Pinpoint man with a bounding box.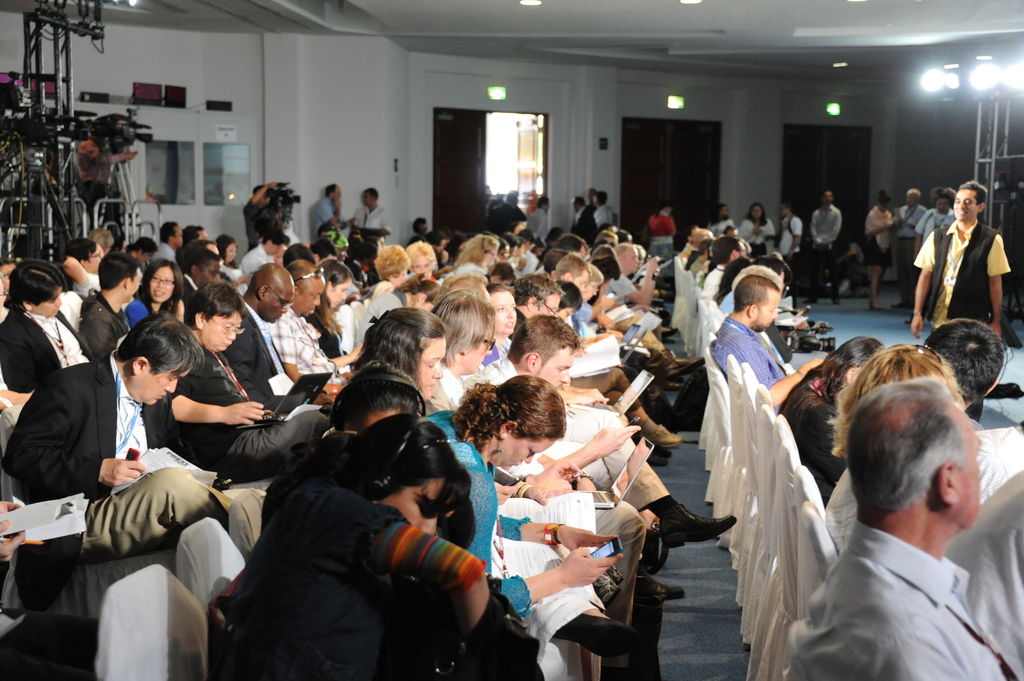
x1=244 y1=180 x2=284 y2=252.
